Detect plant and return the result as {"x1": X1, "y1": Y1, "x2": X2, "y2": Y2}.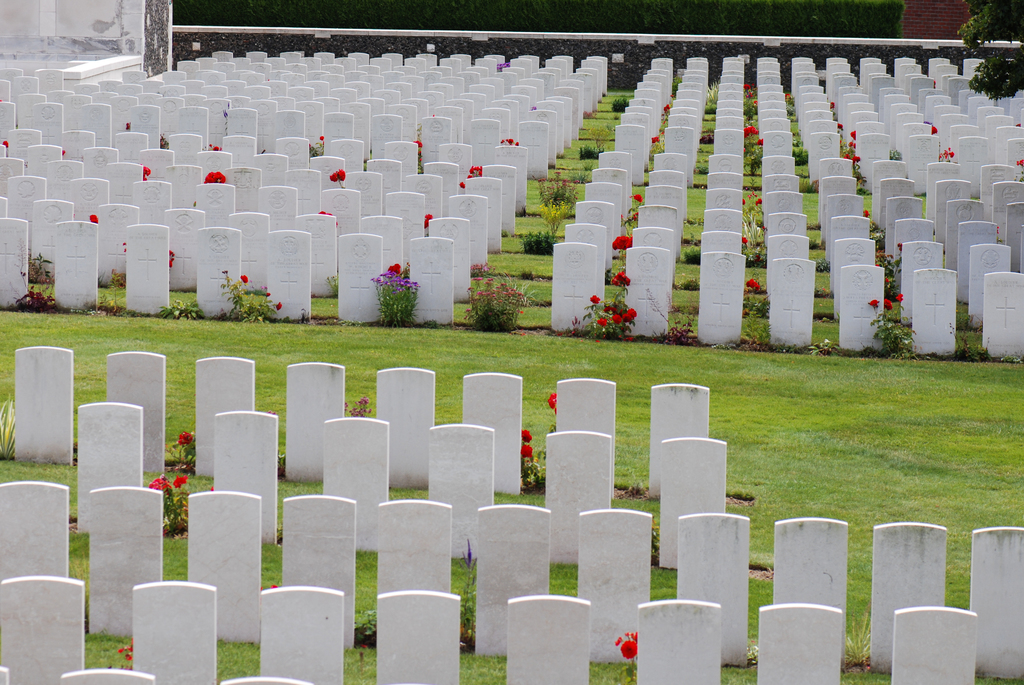
{"x1": 619, "y1": 210, "x2": 640, "y2": 232}.
